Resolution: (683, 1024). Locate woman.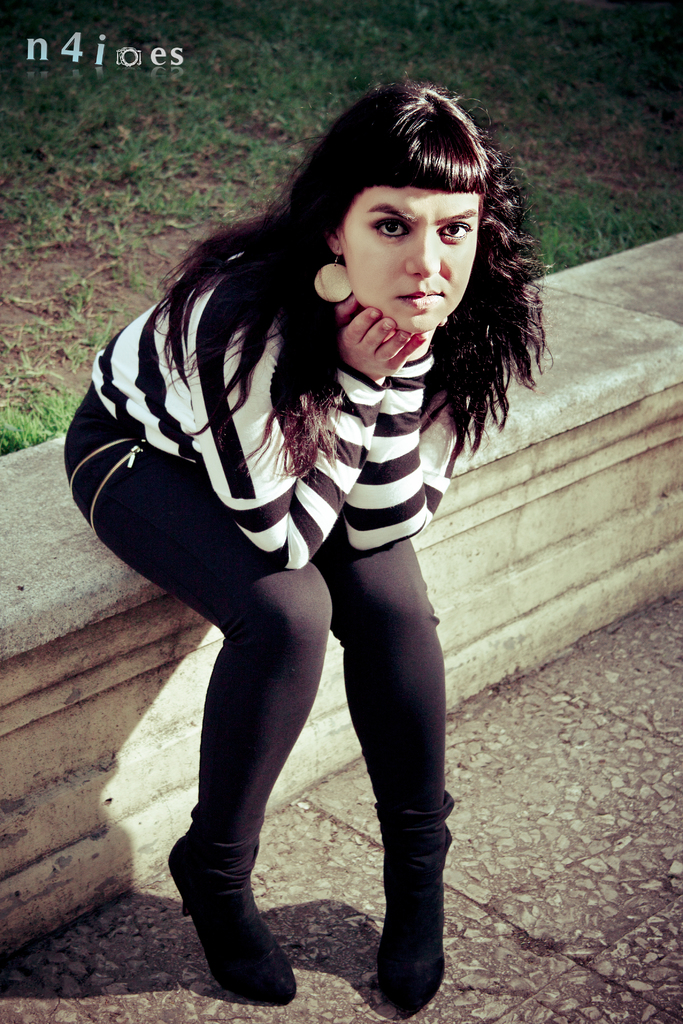
[64,84,554,984].
